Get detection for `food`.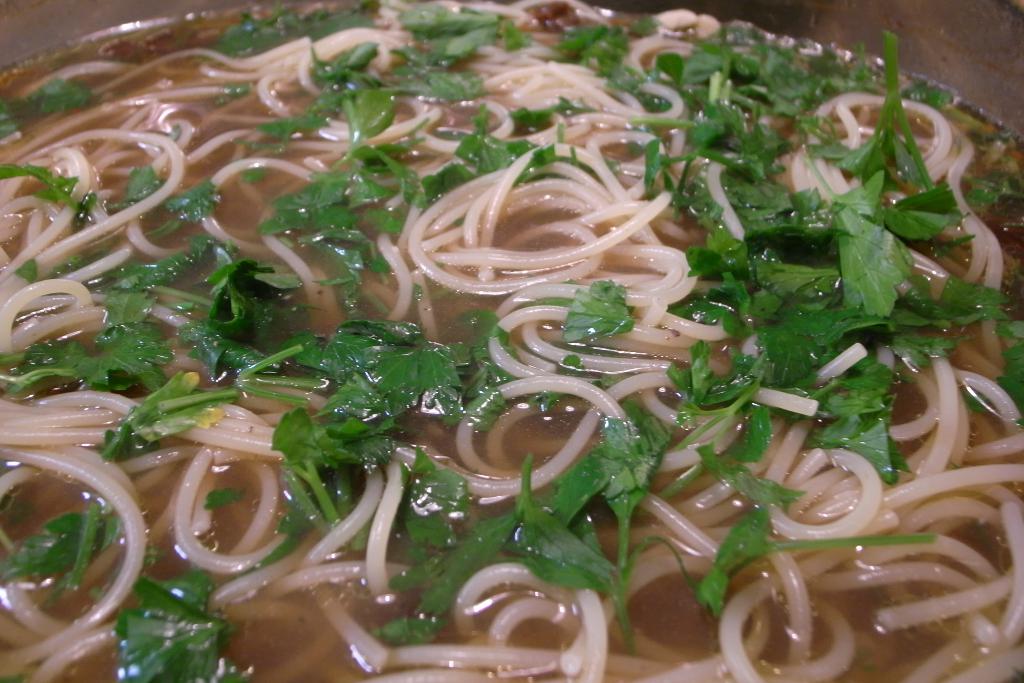
Detection: pyautogui.locateOnScreen(32, 0, 989, 637).
